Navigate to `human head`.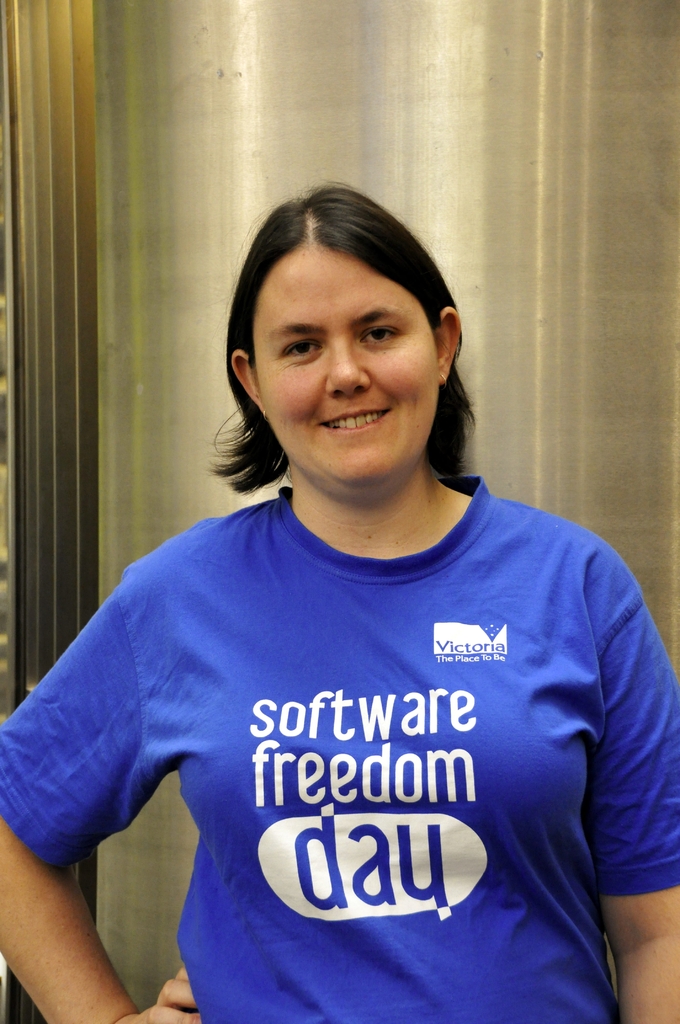
Navigation target: <bbox>235, 195, 465, 450</bbox>.
